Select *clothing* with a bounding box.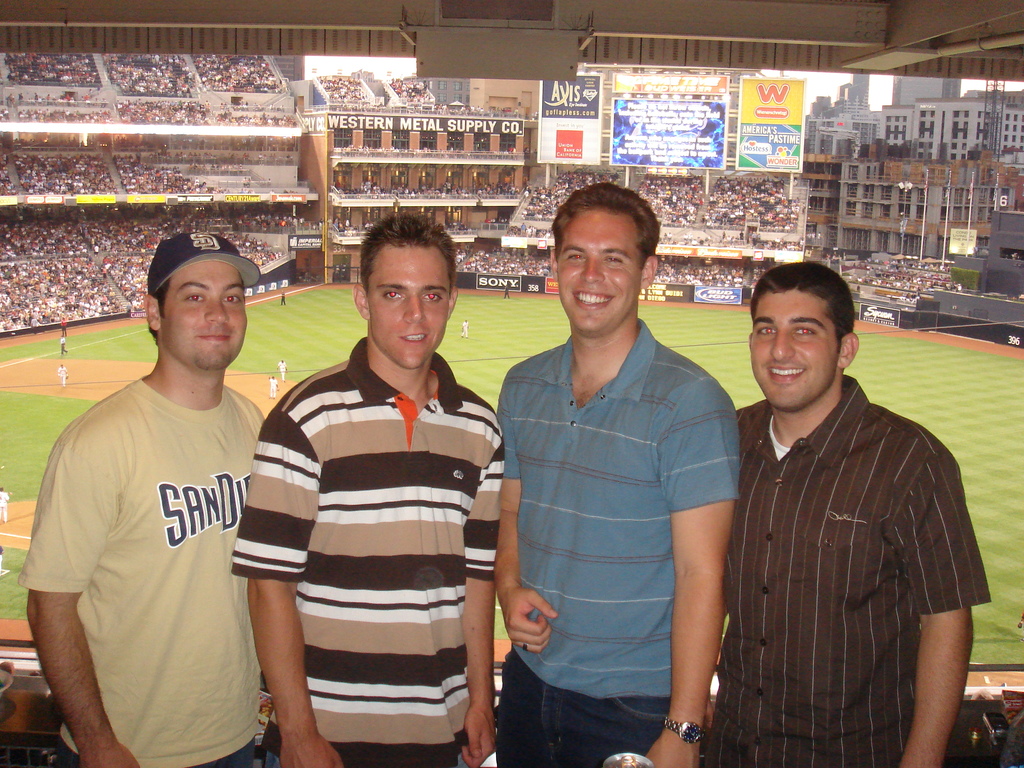
left=490, top=314, right=742, bottom=767.
